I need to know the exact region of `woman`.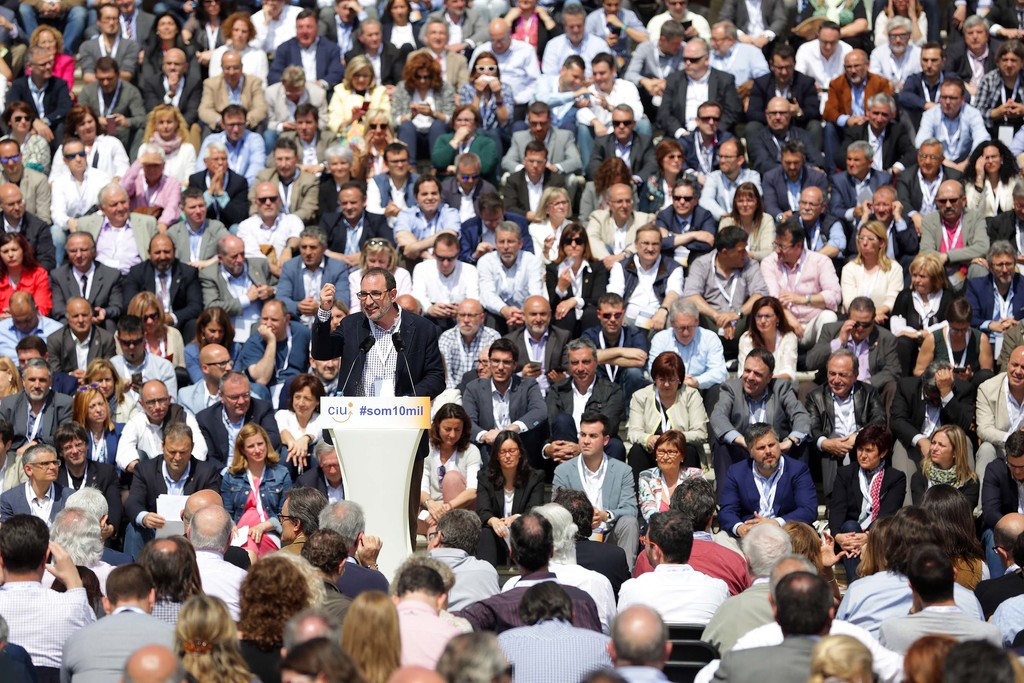
Region: [641, 144, 703, 211].
